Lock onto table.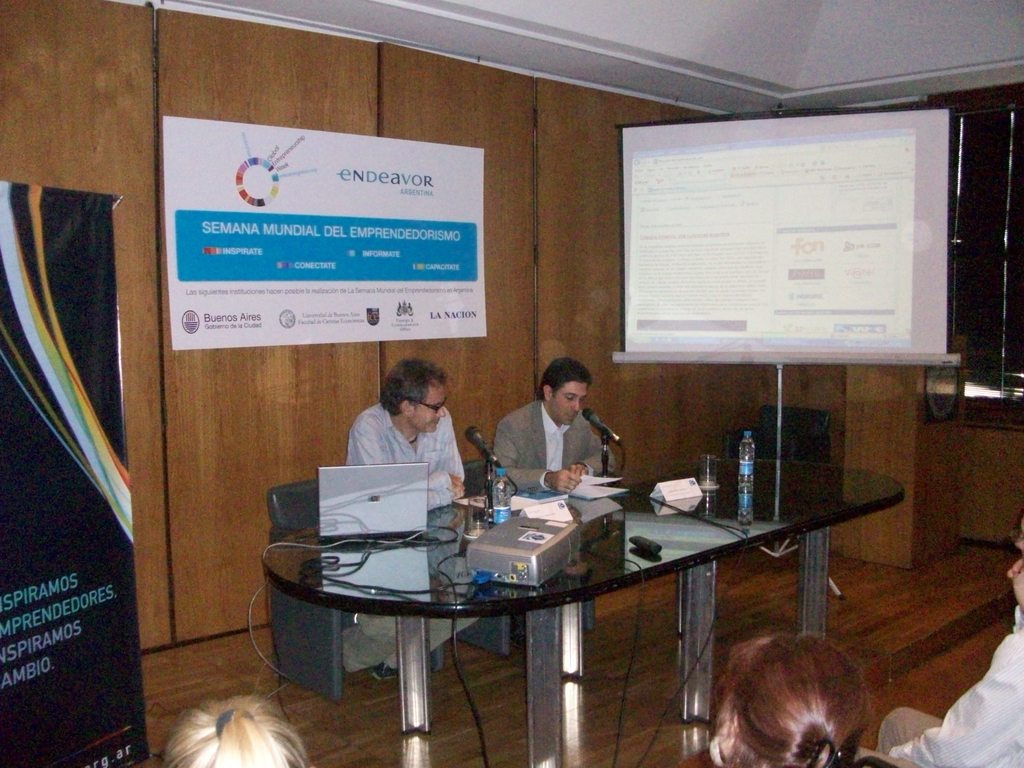
Locked: x1=264 y1=468 x2=817 y2=755.
